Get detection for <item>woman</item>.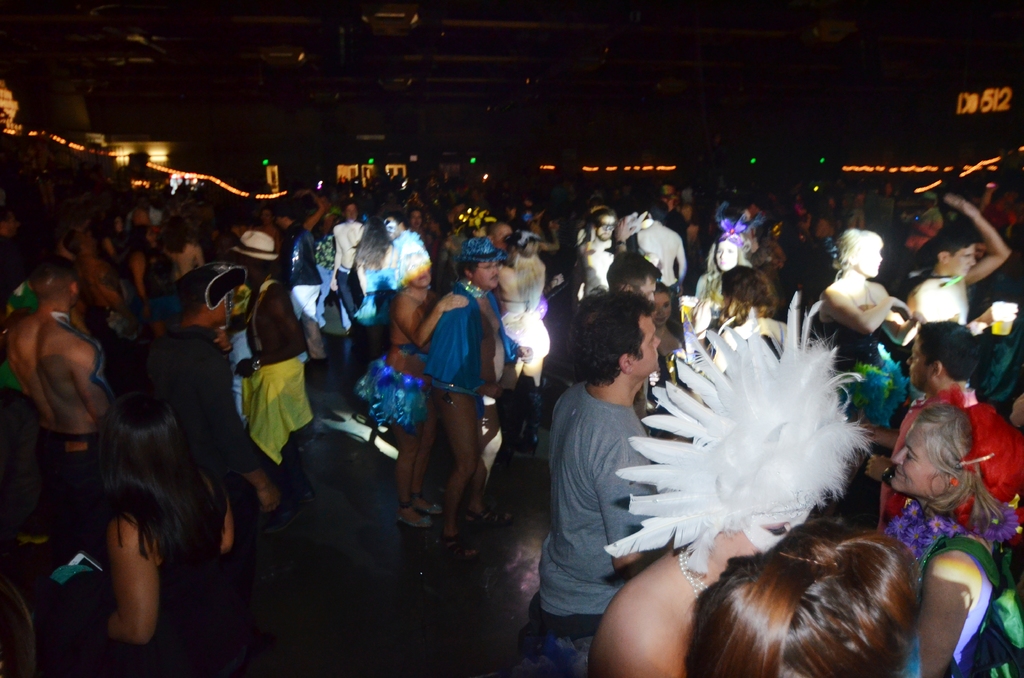
Detection: 83, 389, 236, 675.
